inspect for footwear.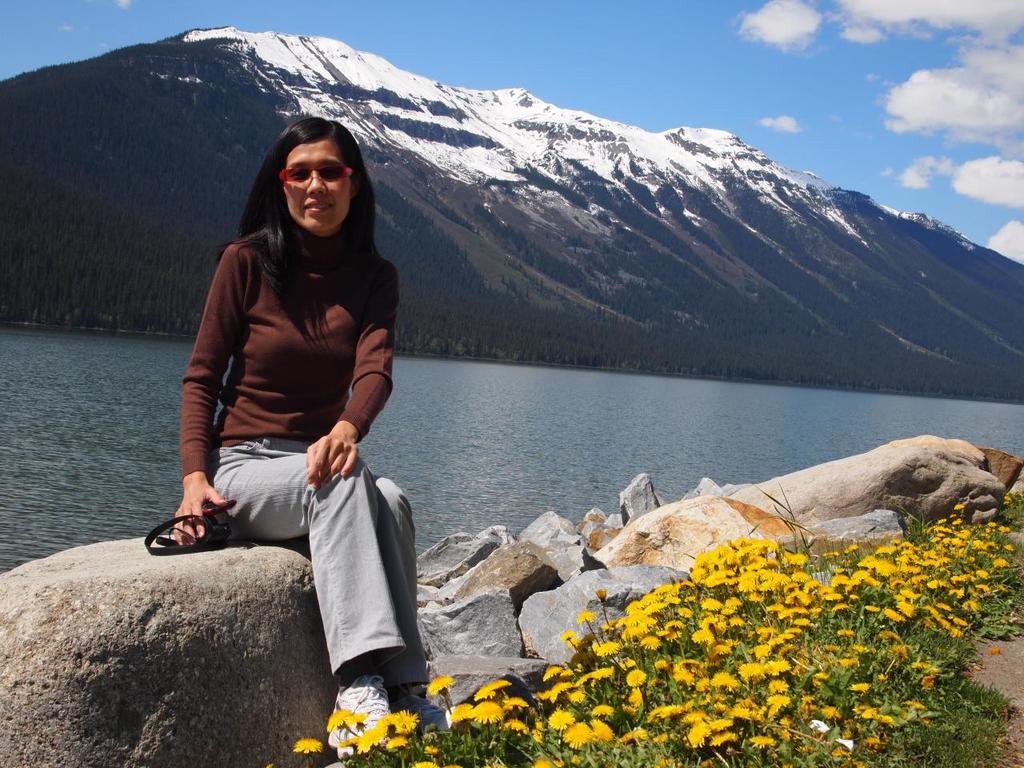
Inspection: BBox(315, 675, 399, 752).
